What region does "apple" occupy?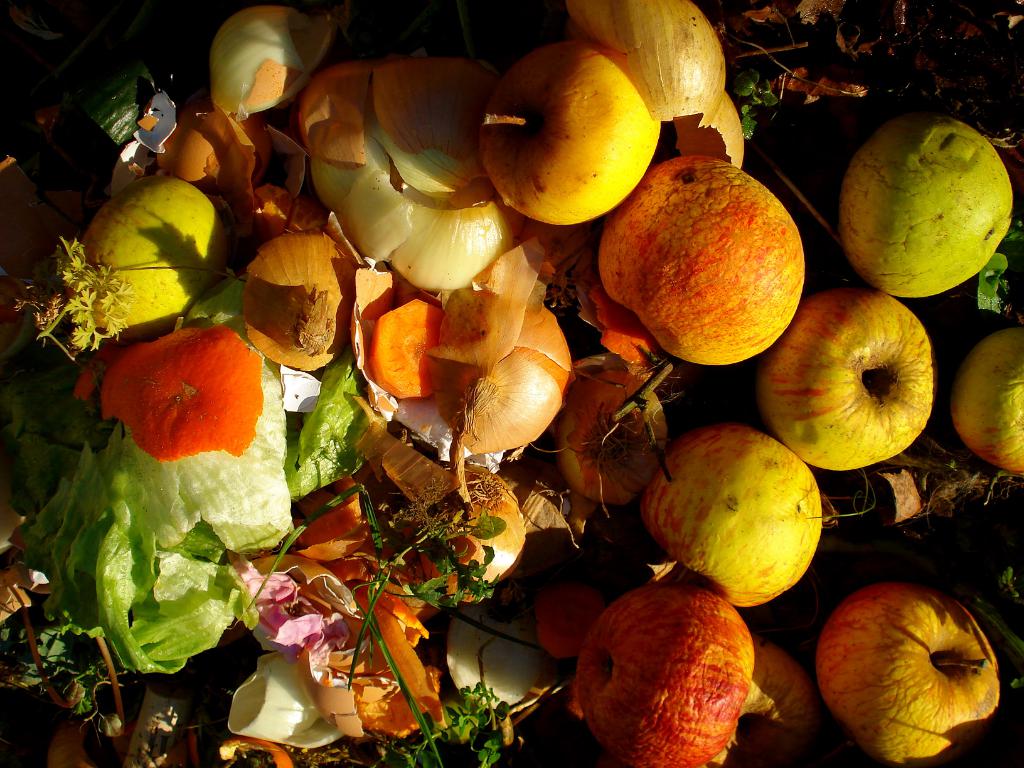
[left=809, top=580, right=1009, bottom=765].
